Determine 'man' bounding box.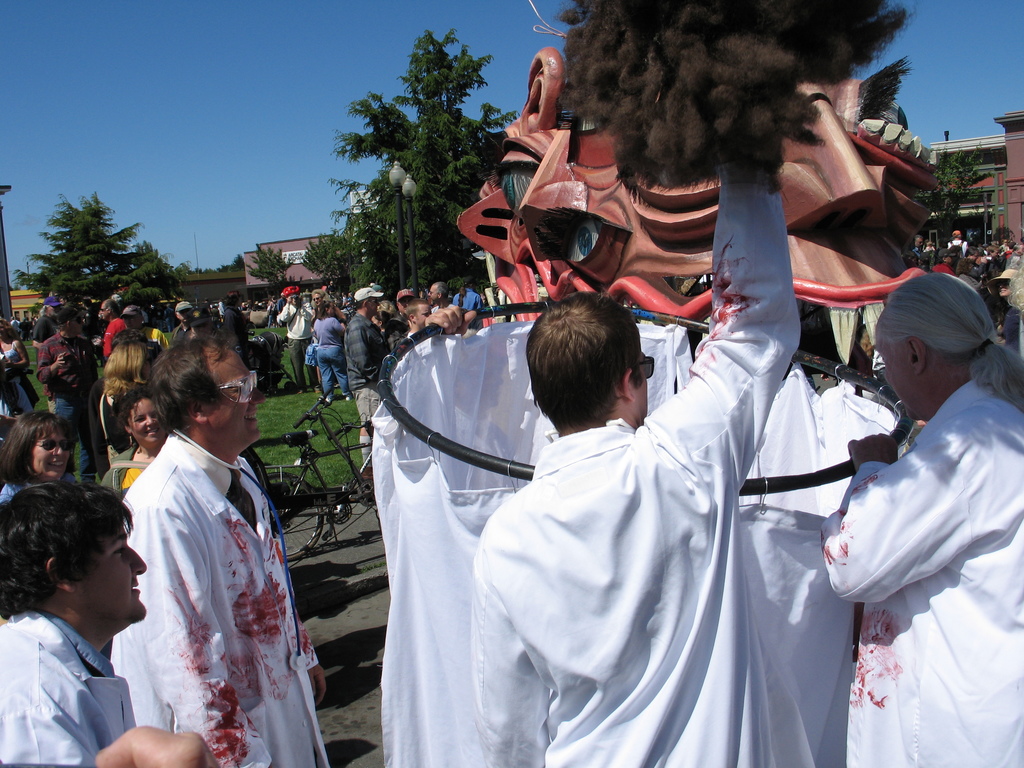
Determined: crop(125, 305, 166, 349).
